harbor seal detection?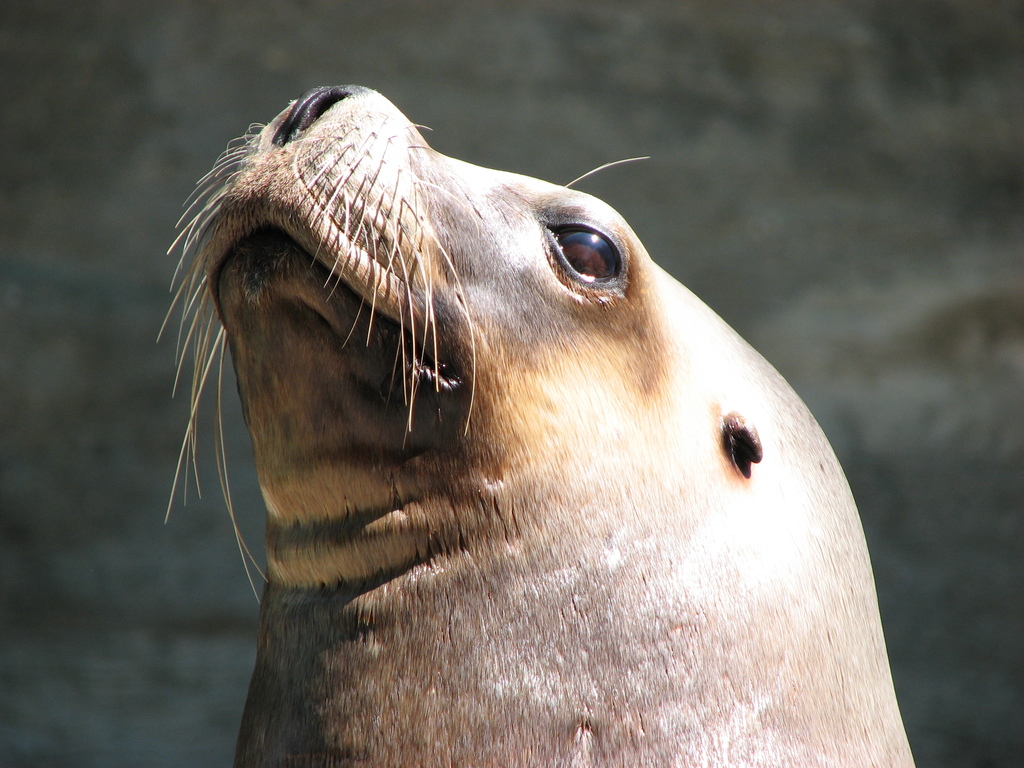
[left=115, top=89, right=928, bottom=762]
